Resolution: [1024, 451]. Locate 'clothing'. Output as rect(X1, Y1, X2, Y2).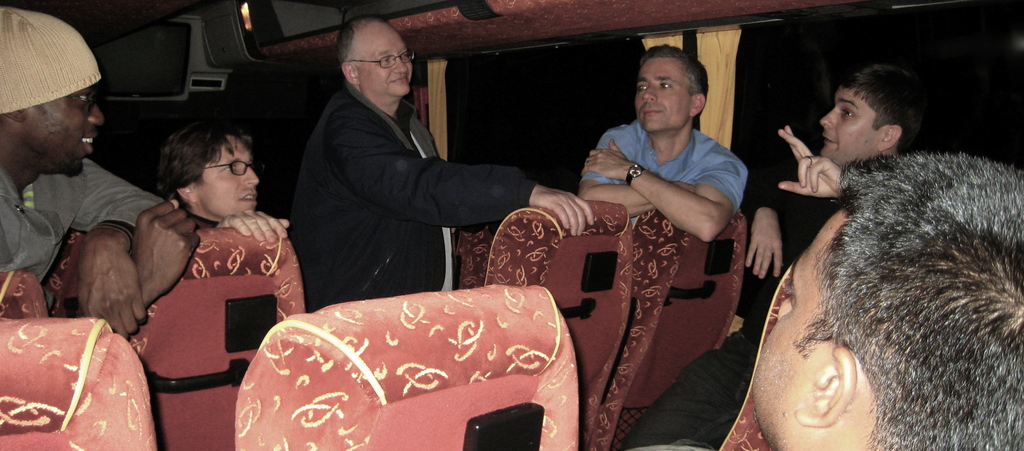
rect(0, 169, 175, 266).
